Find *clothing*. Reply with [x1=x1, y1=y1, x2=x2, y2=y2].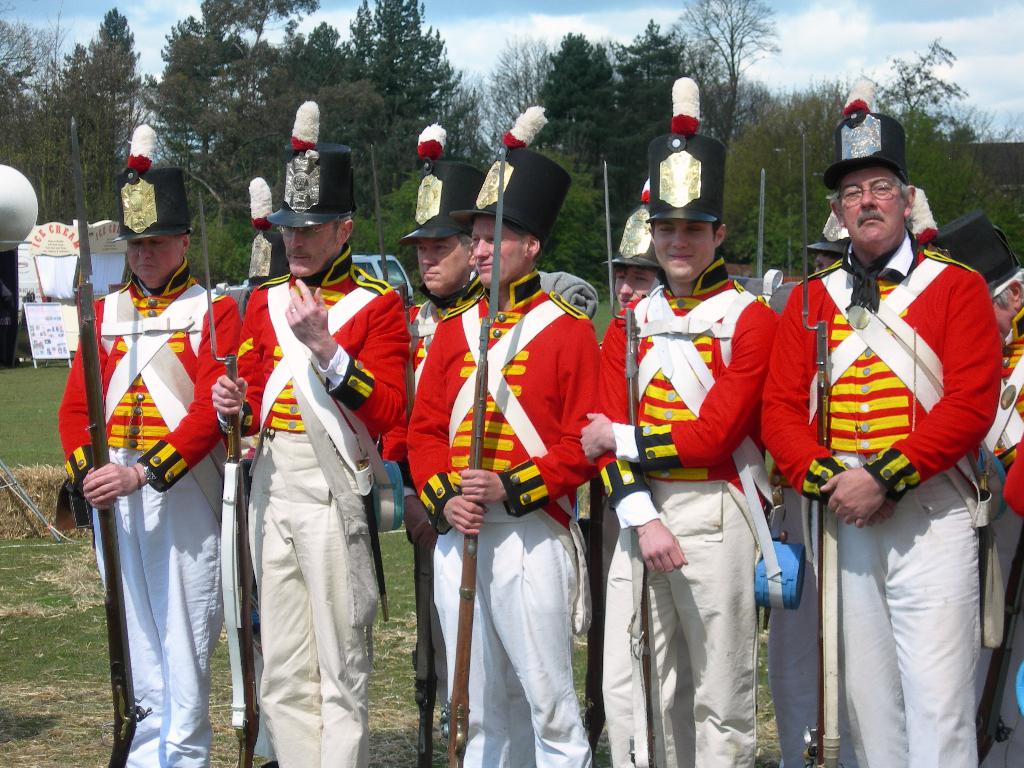
[x1=756, y1=252, x2=1003, y2=767].
